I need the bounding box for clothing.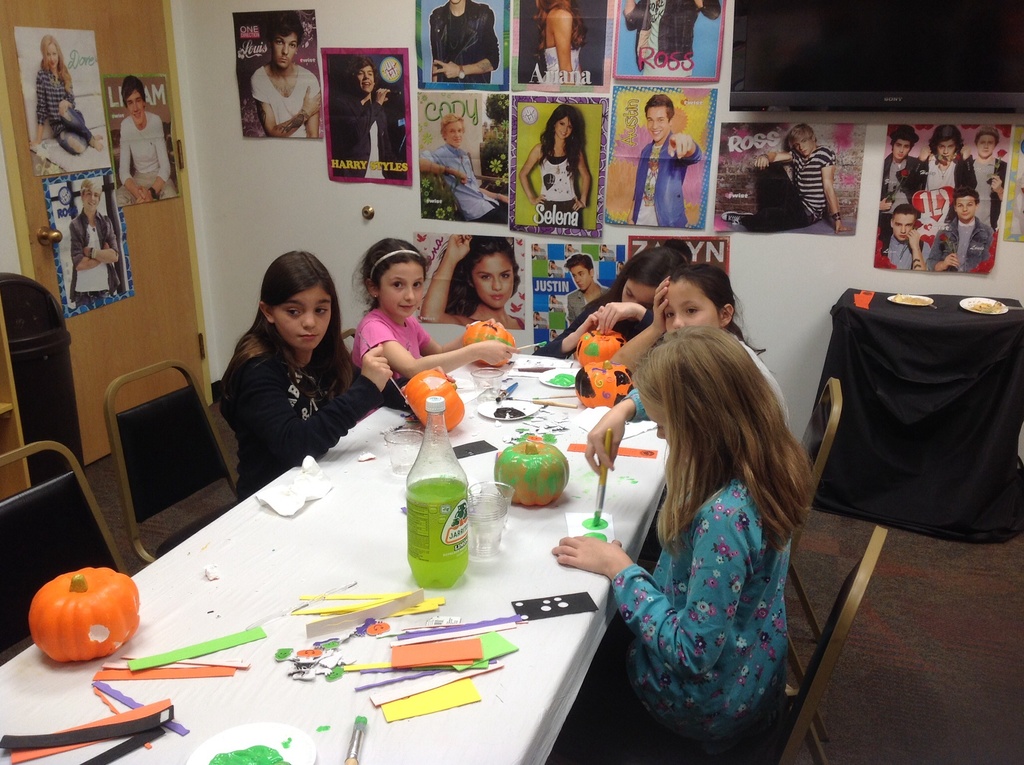
Here it is: left=351, top=306, right=430, bottom=422.
